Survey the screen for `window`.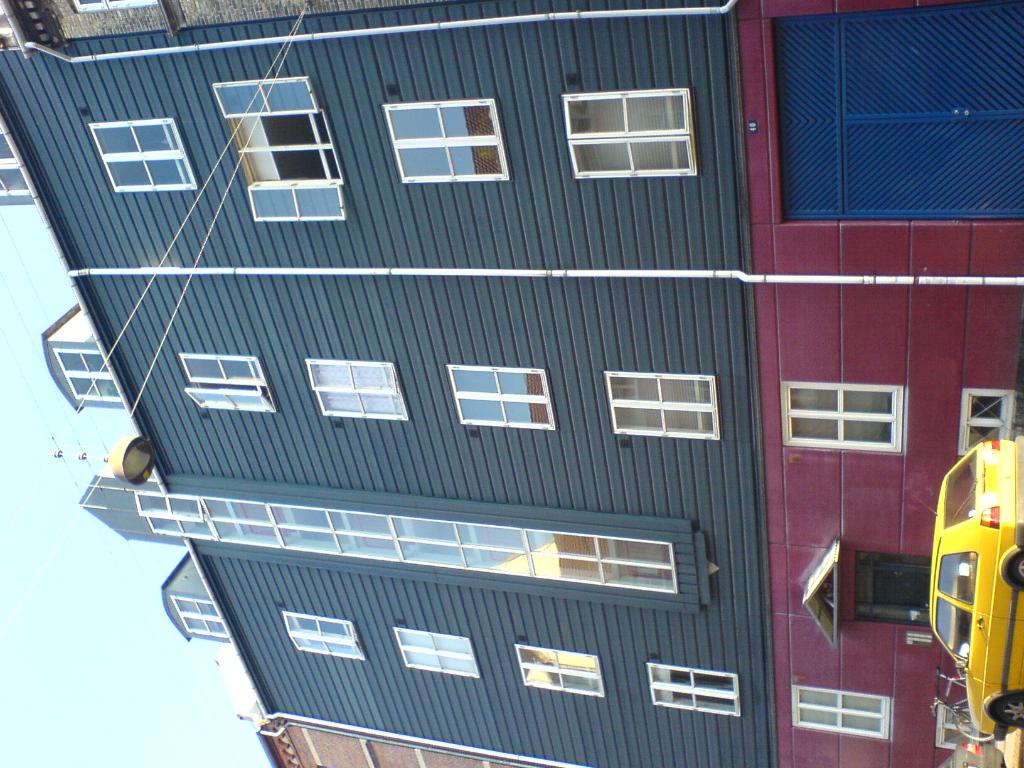
Survey found: detection(376, 99, 513, 185).
